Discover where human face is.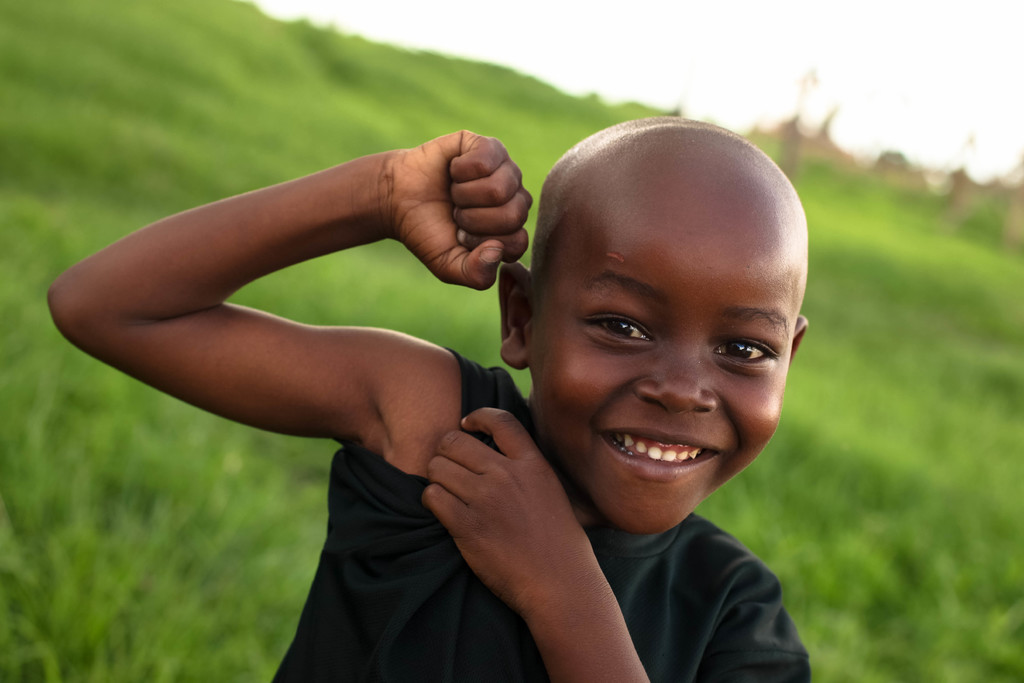
Discovered at locate(528, 147, 793, 539).
